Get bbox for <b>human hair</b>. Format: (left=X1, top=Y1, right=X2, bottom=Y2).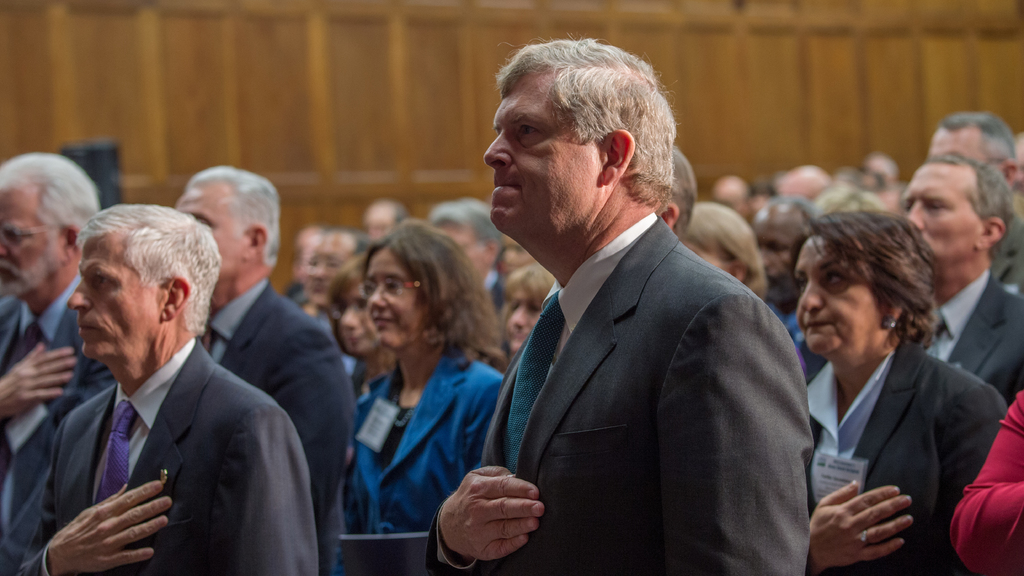
(left=788, top=196, right=941, bottom=374).
